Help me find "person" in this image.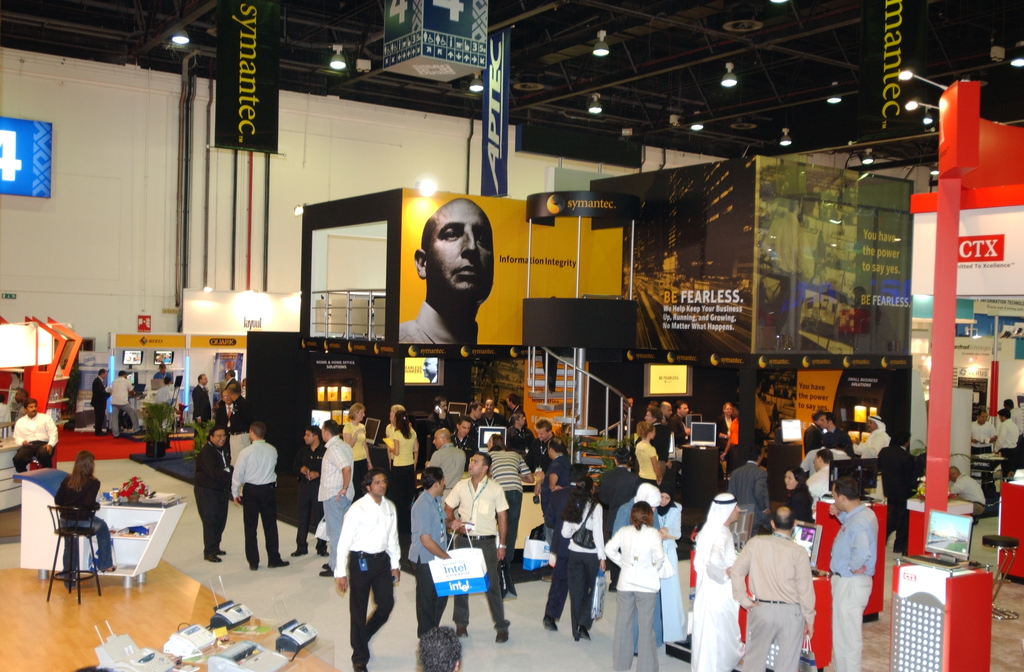
Found it: [left=427, top=427, right=467, bottom=513].
